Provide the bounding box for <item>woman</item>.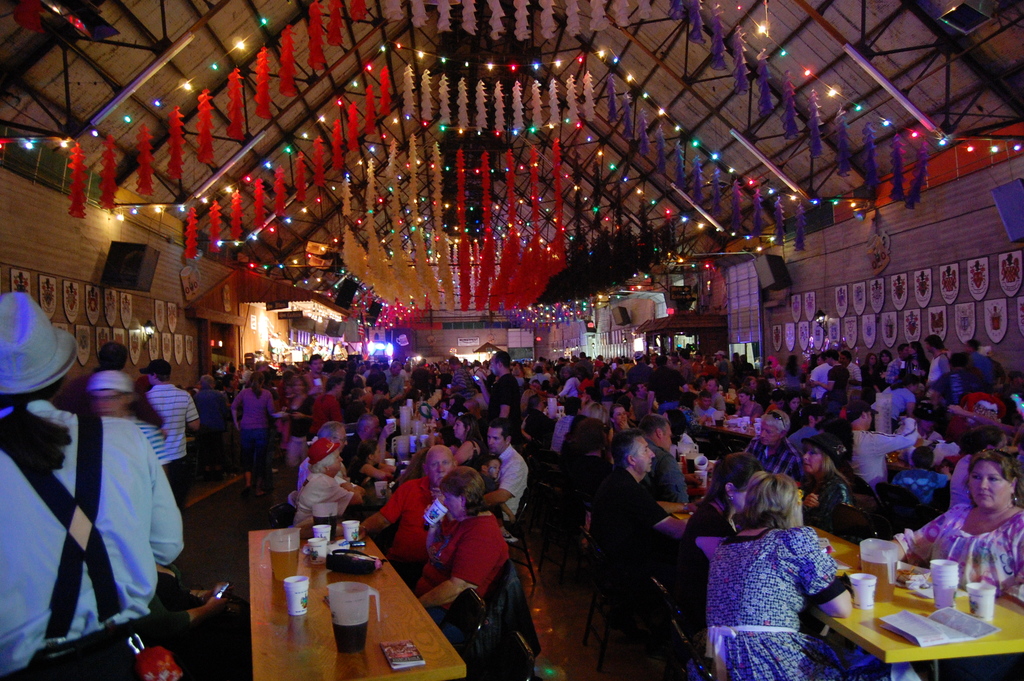
(678, 447, 774, 645).
